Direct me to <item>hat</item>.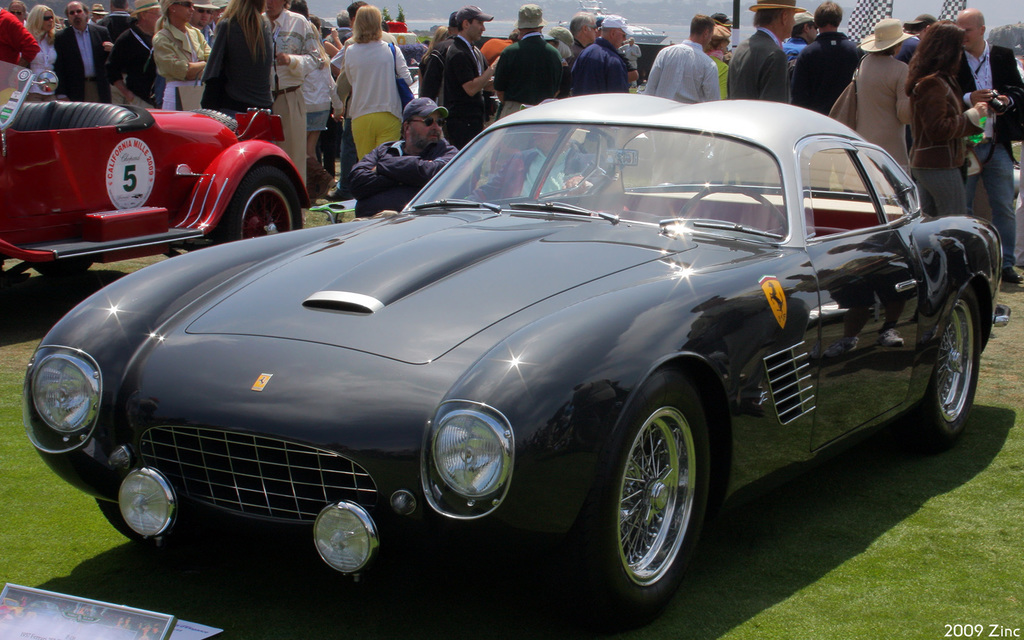
Direction: pyautogui.locateOnScreen(127, 0, 164, 13).
